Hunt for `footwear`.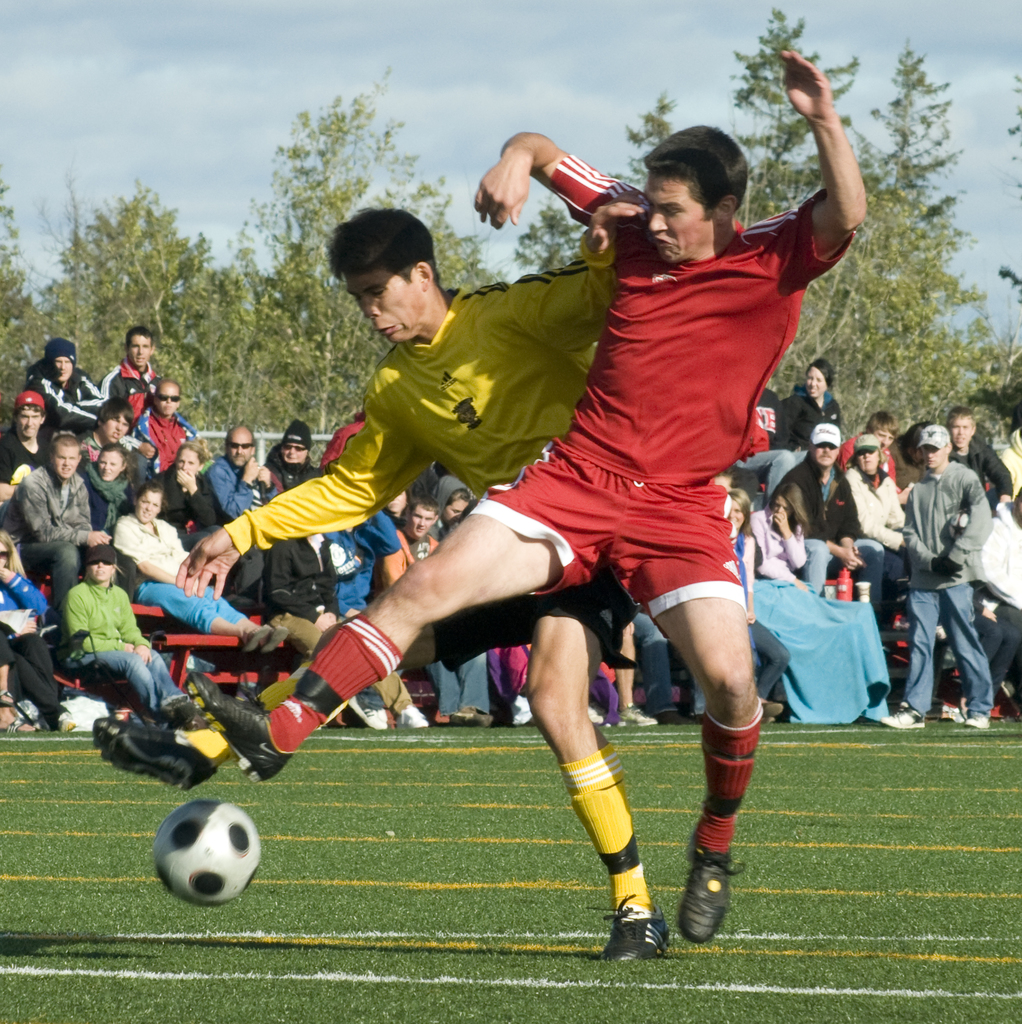
Hunted down at (x1=185, y1=660, x2=276, y2=784).
